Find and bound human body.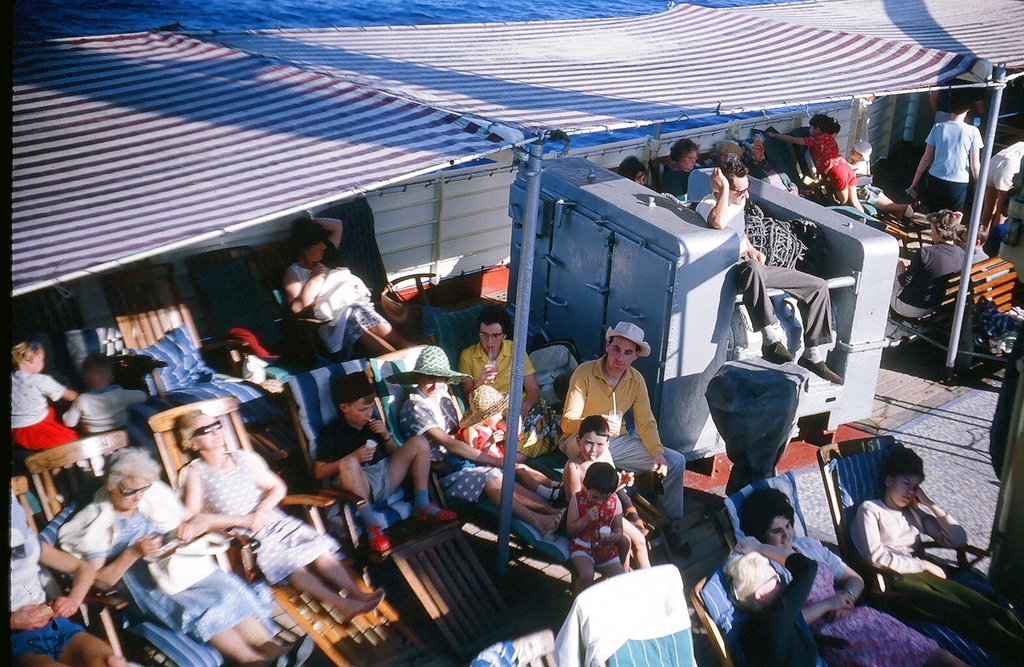
Bound: x1=729 y1=498 x2=967 y2=666.
